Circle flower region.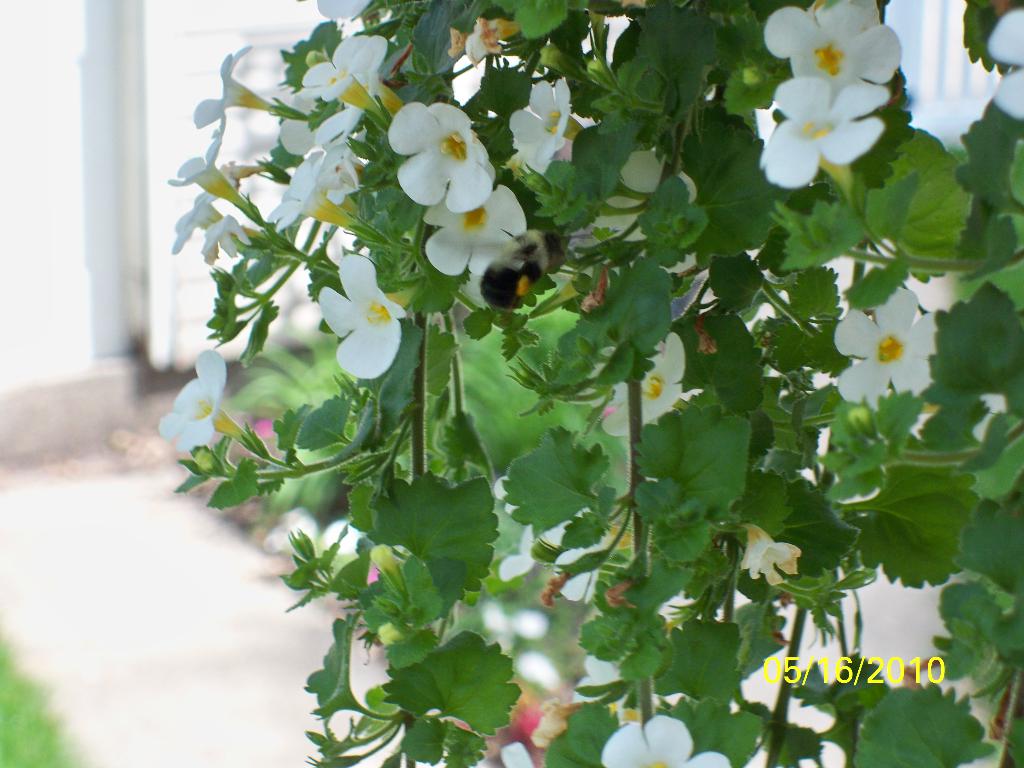
Region: rect(168, 178, 266, 268).
